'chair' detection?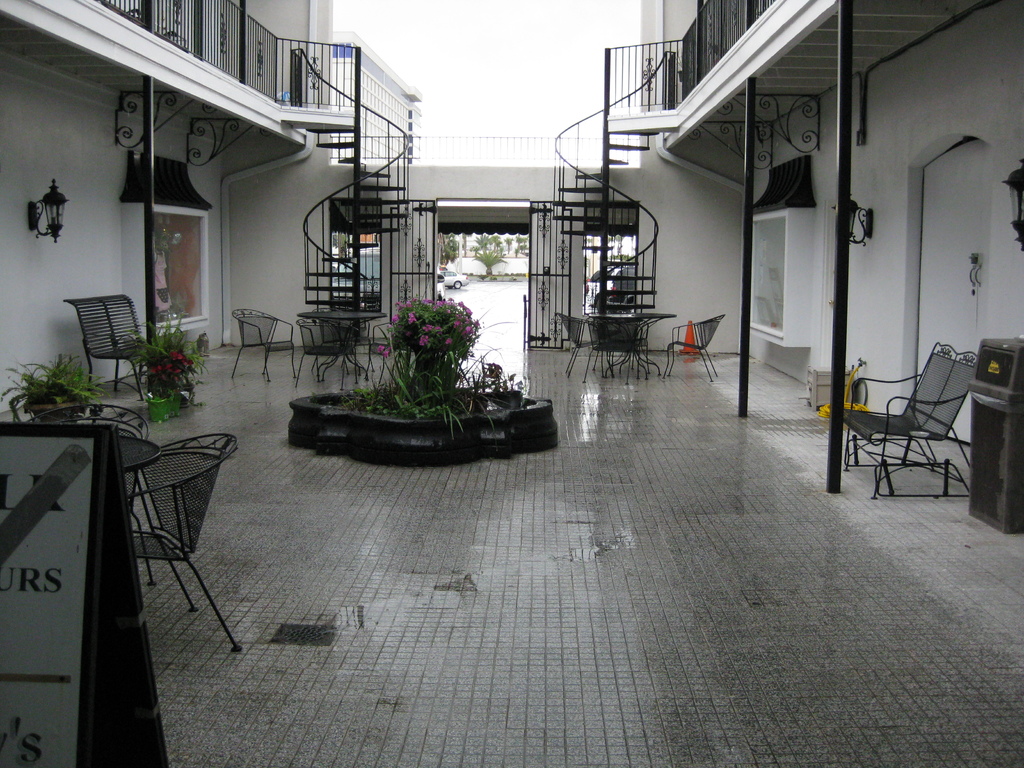
[551,304,591,373]
